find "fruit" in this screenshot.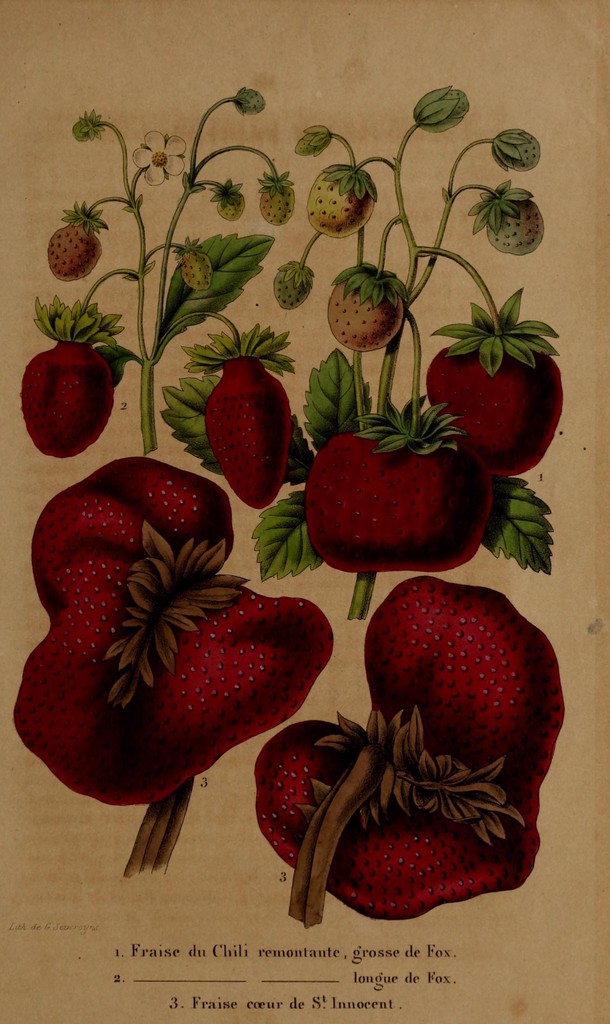
The bounding box for "fruit" is {"left": 0, "top": 469, "right": 334, "bottom": 809}.
